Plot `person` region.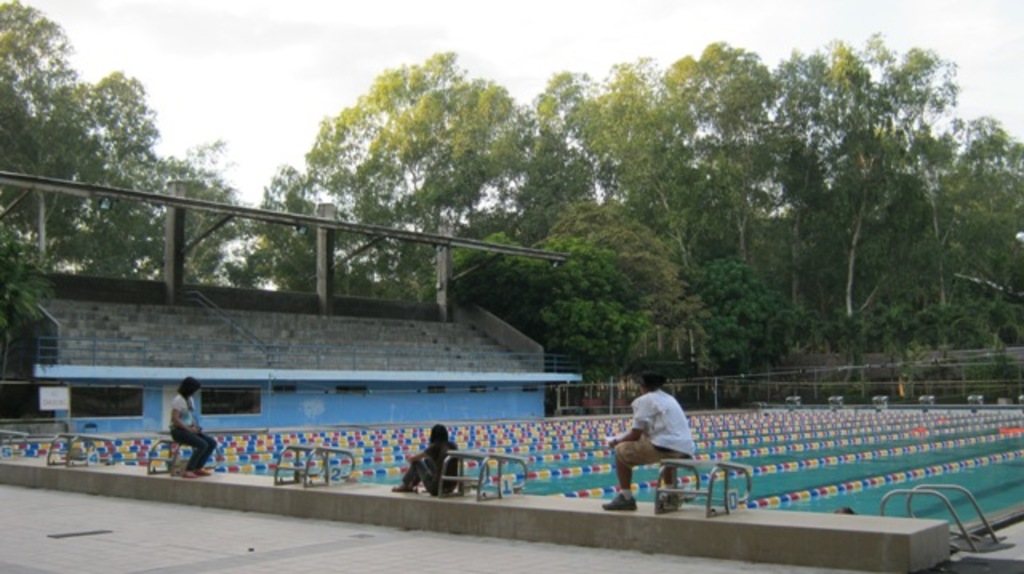
Plotted at locate(603, 376, 693, 512).
